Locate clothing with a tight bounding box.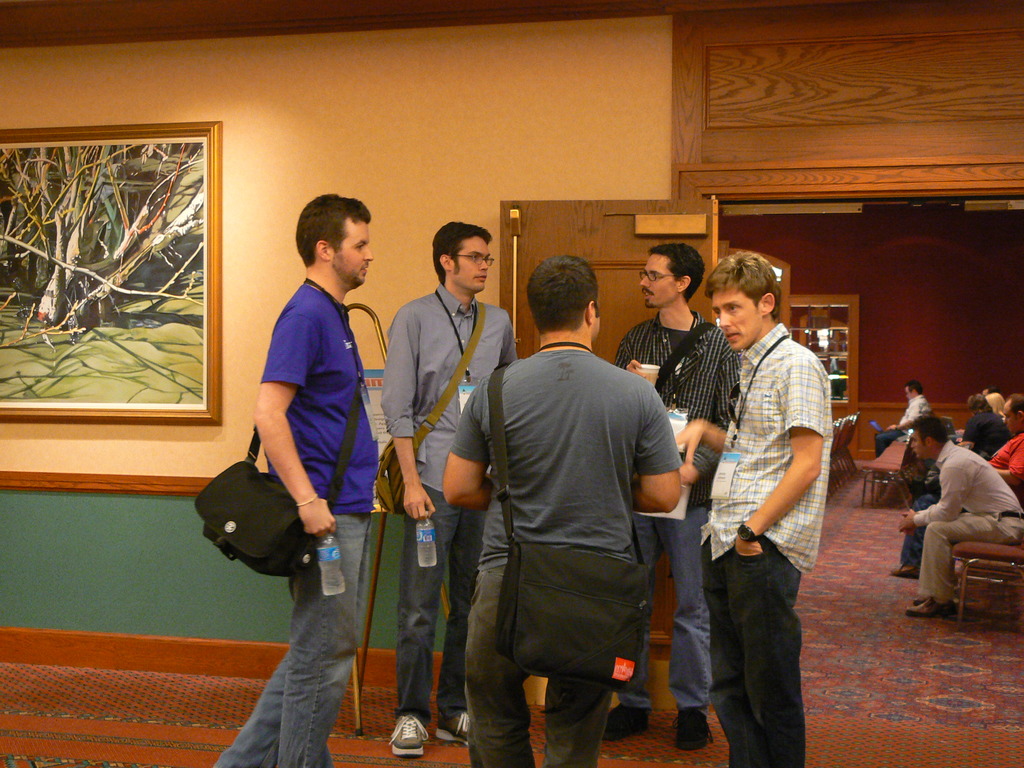
919 438 1023 595.
